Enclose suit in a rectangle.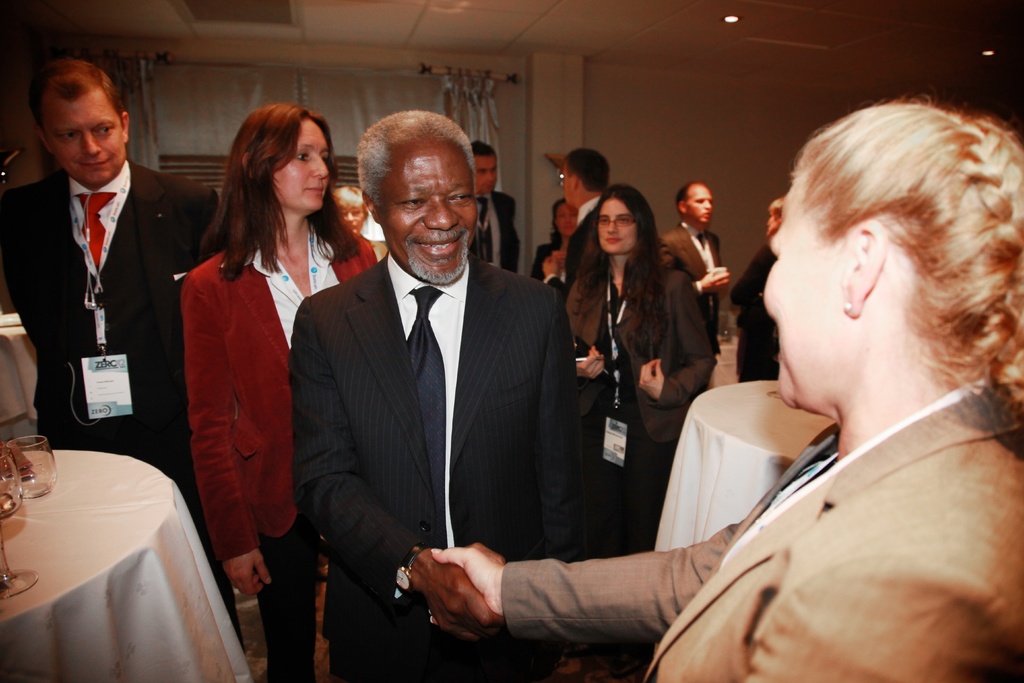
region(183, 231, 381, 682).
